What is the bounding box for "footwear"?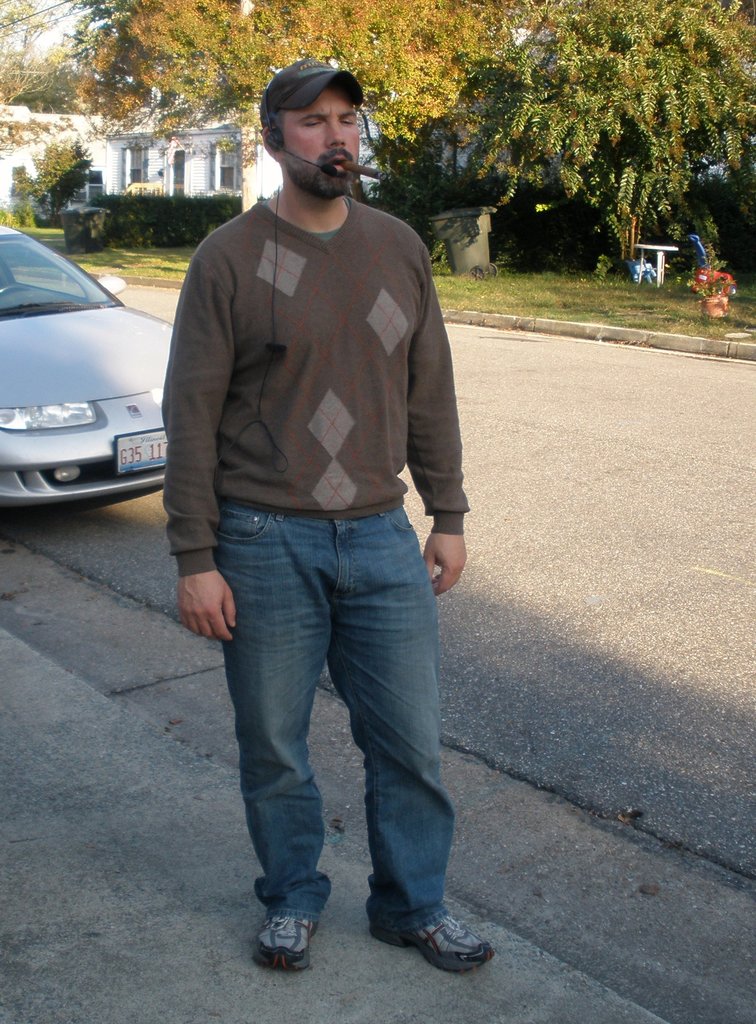
[369, 914, 500, 973].
